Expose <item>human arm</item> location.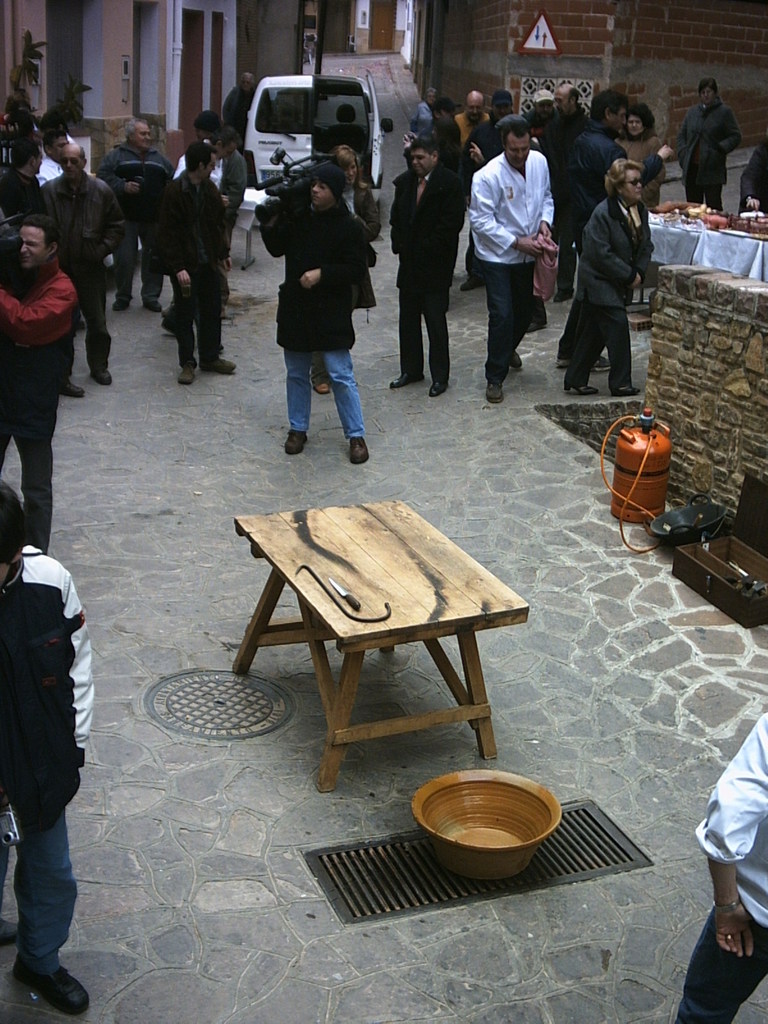
Exposed at rect(716, 106, 743, 154).
